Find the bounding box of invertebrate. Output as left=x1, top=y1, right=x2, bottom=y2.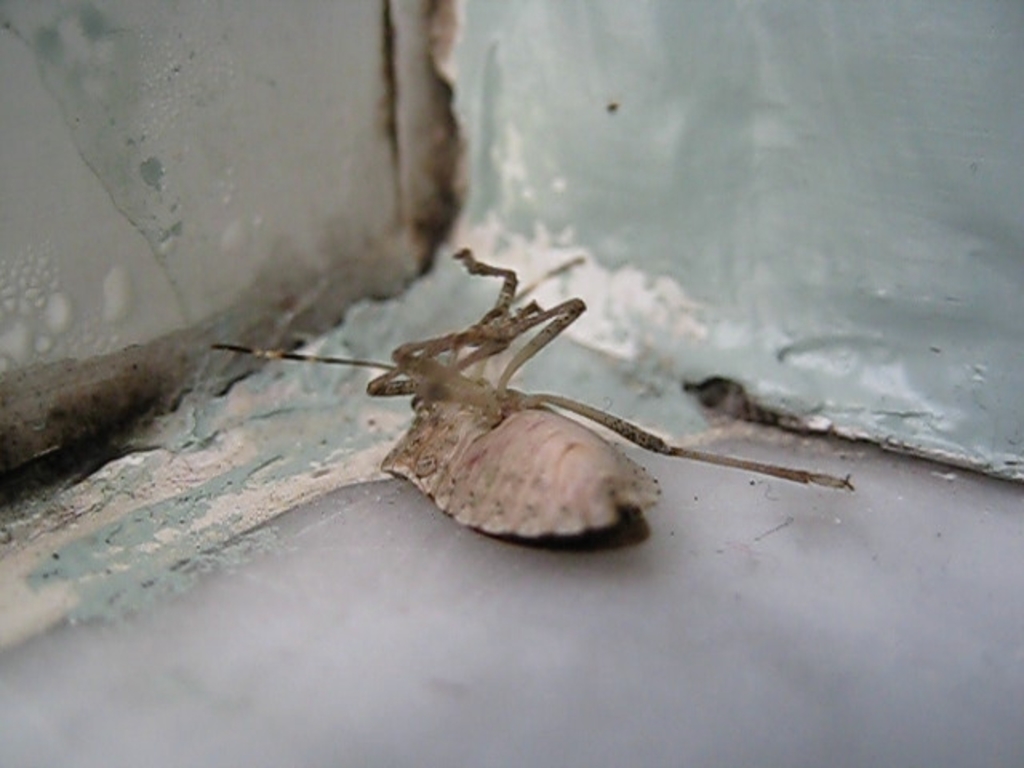
left=211, top=250, right=853, bottom=536.
